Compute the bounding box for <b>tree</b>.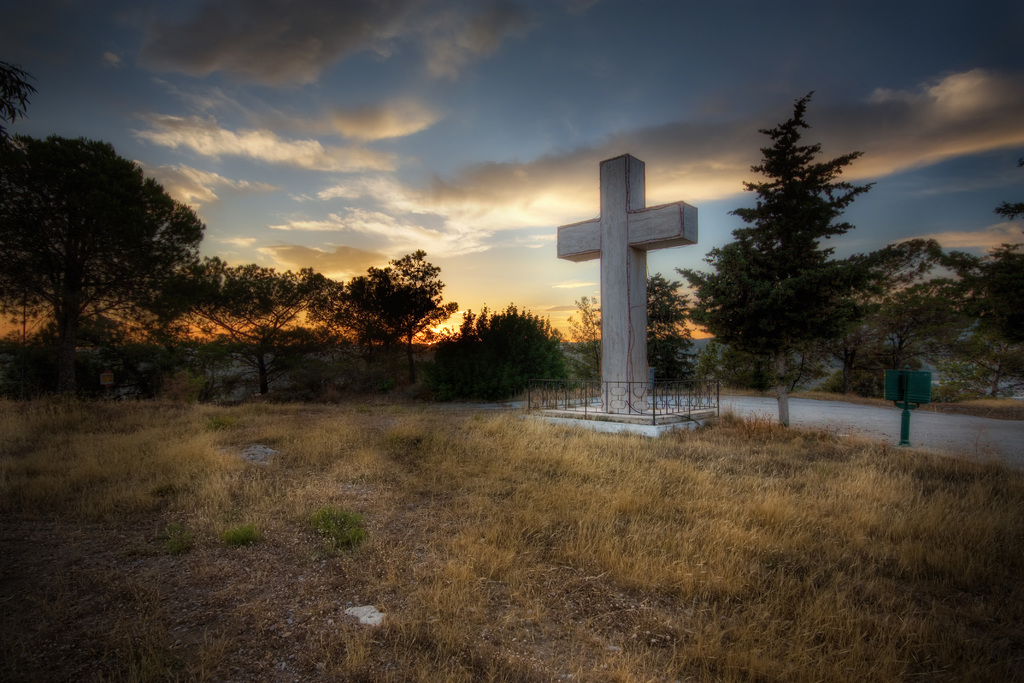
bbox(703, 87, 876, 408).
